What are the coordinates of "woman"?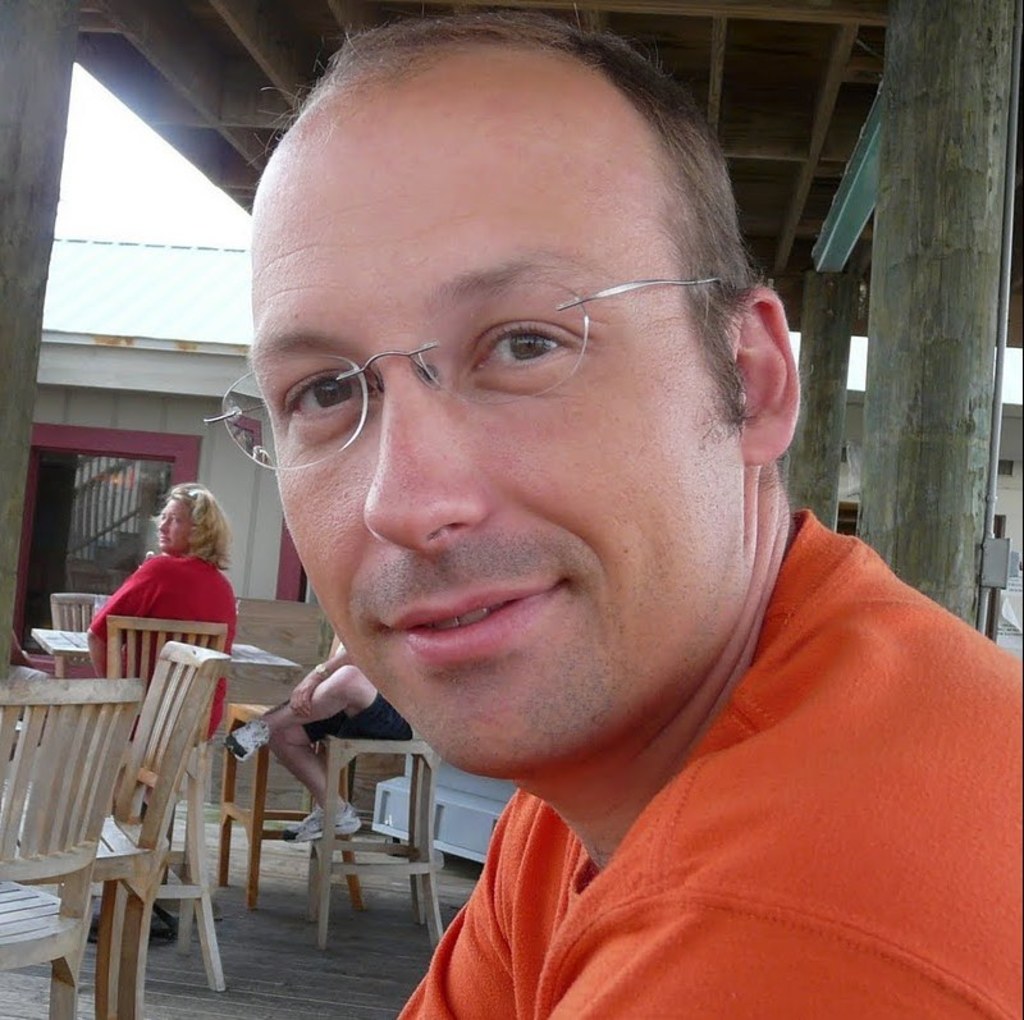
box=[81, 485, 242, 731].
